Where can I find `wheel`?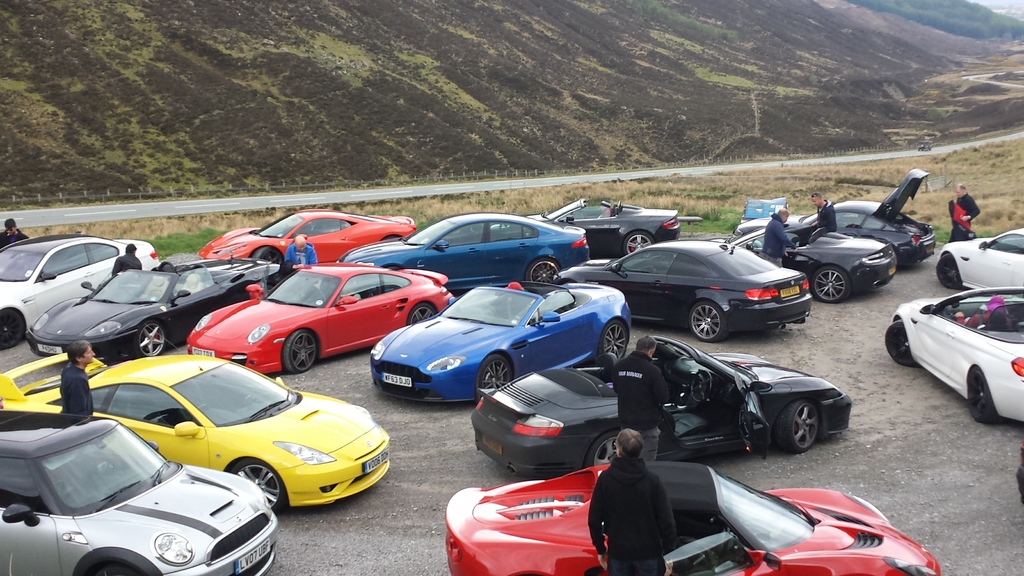
You can find it at box(623, 236, 650, 257).
